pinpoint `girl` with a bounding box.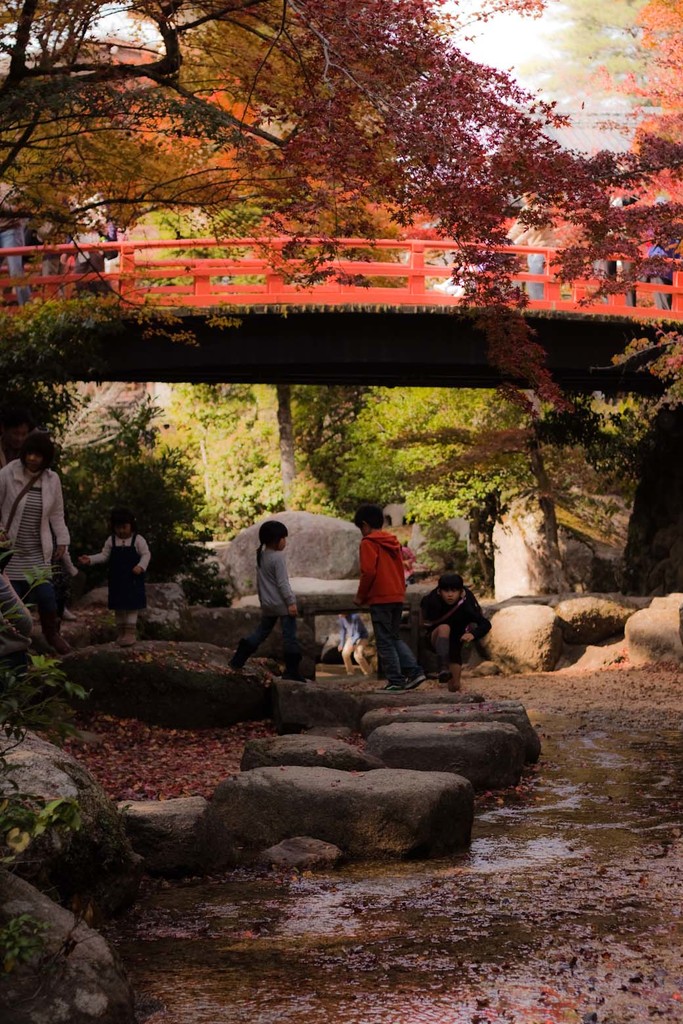
x1=231, y1=524, x2=302, y2=681.
